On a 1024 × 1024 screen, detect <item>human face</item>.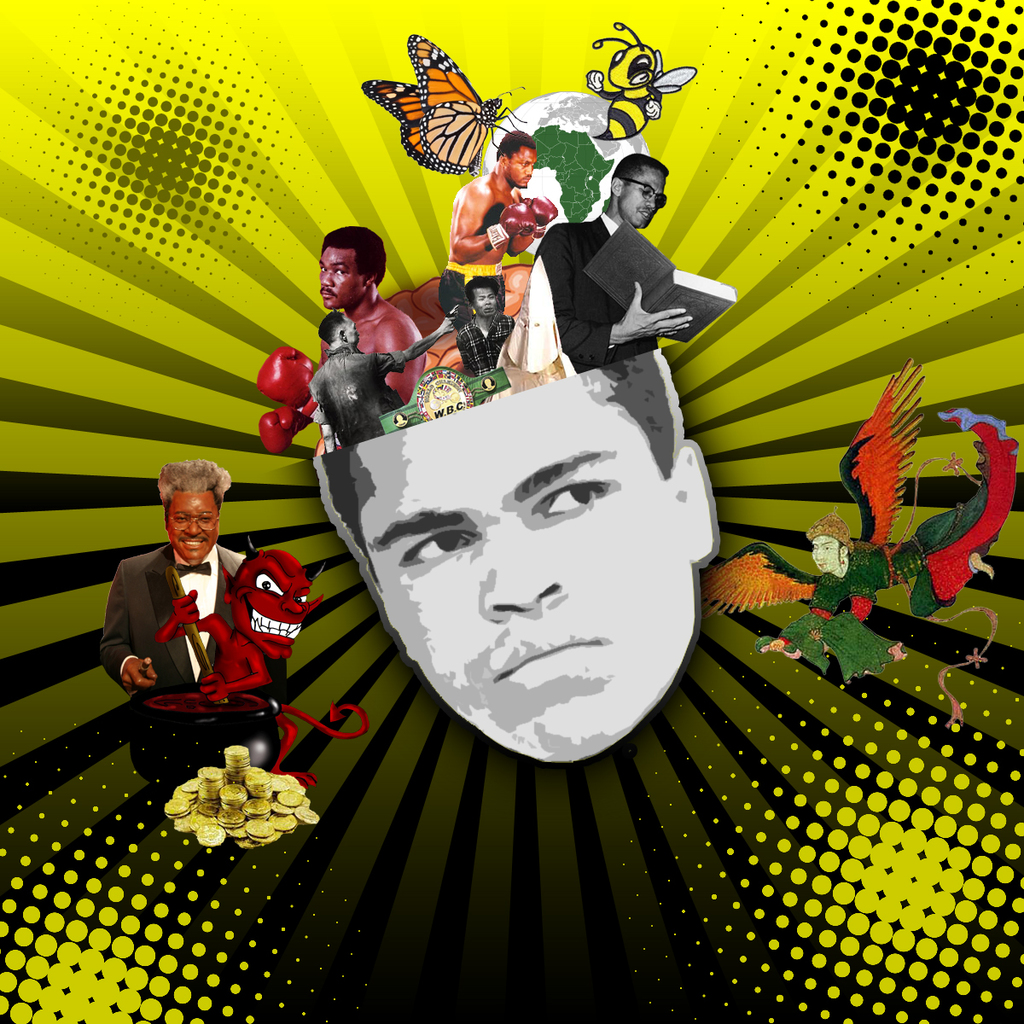
pyautogui.locateOnScreen(622, 171, 663, 222).
